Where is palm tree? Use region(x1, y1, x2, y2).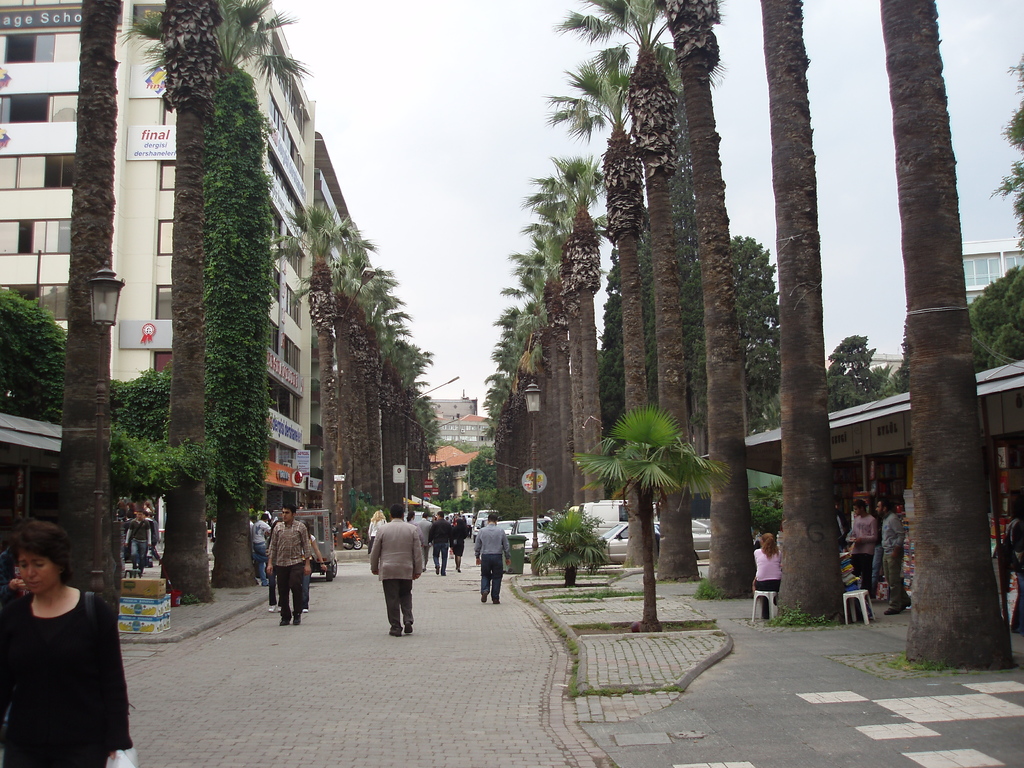
region(572, 79, 659, 579).
